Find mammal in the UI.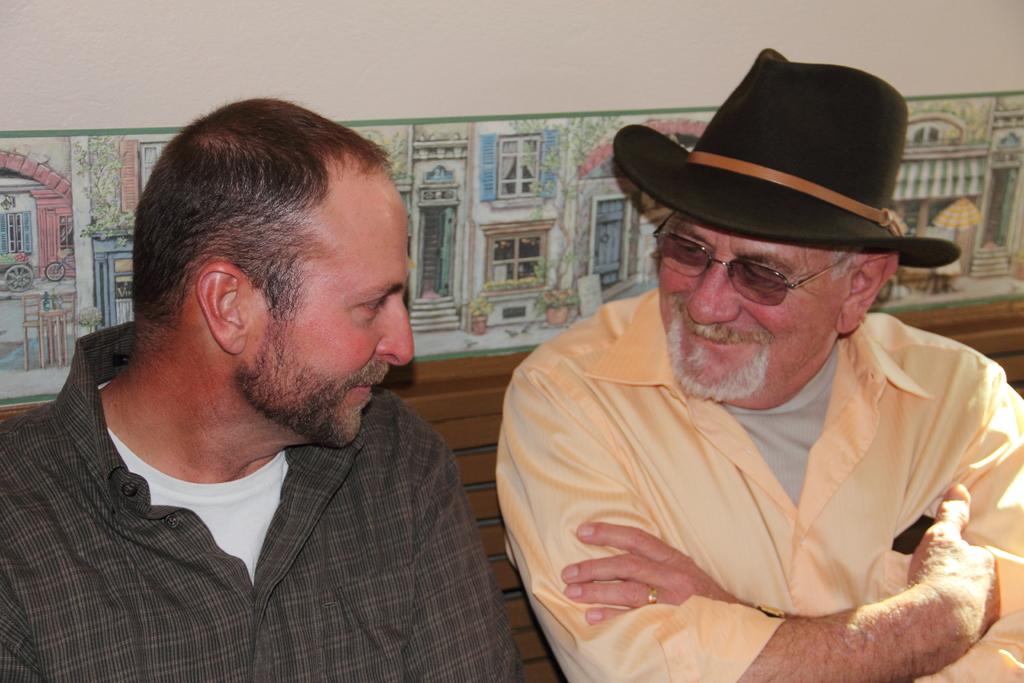
UI element at 451 98 1023 682.
